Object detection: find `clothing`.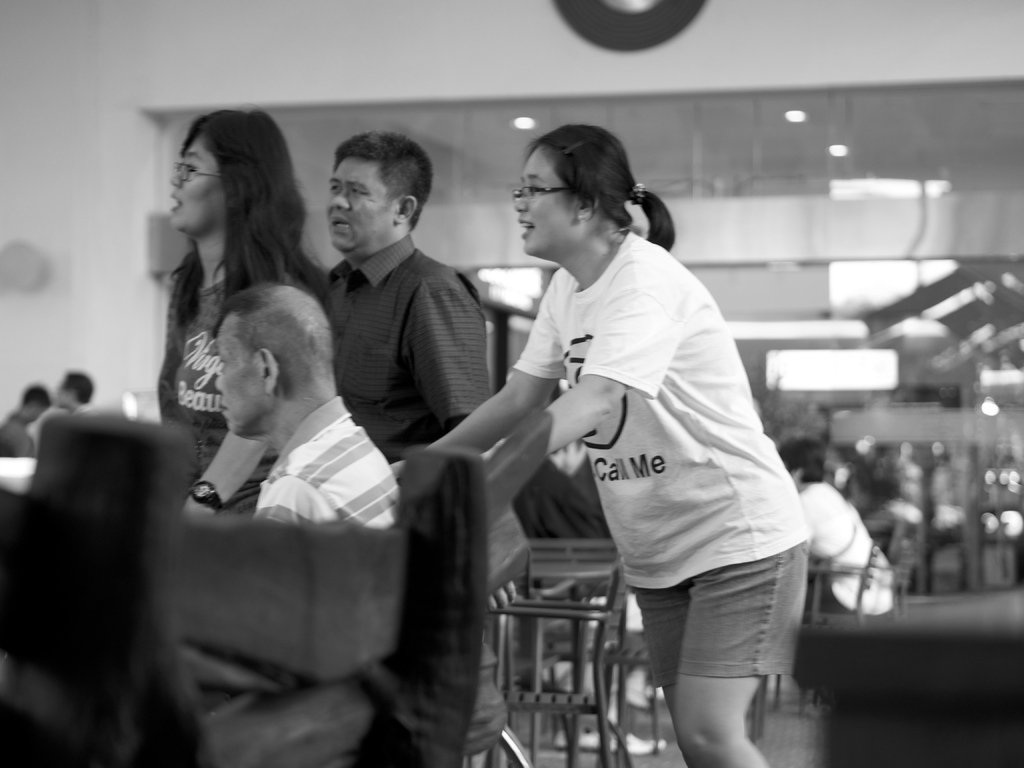
<region>508, 225, 829, 723</region>.
